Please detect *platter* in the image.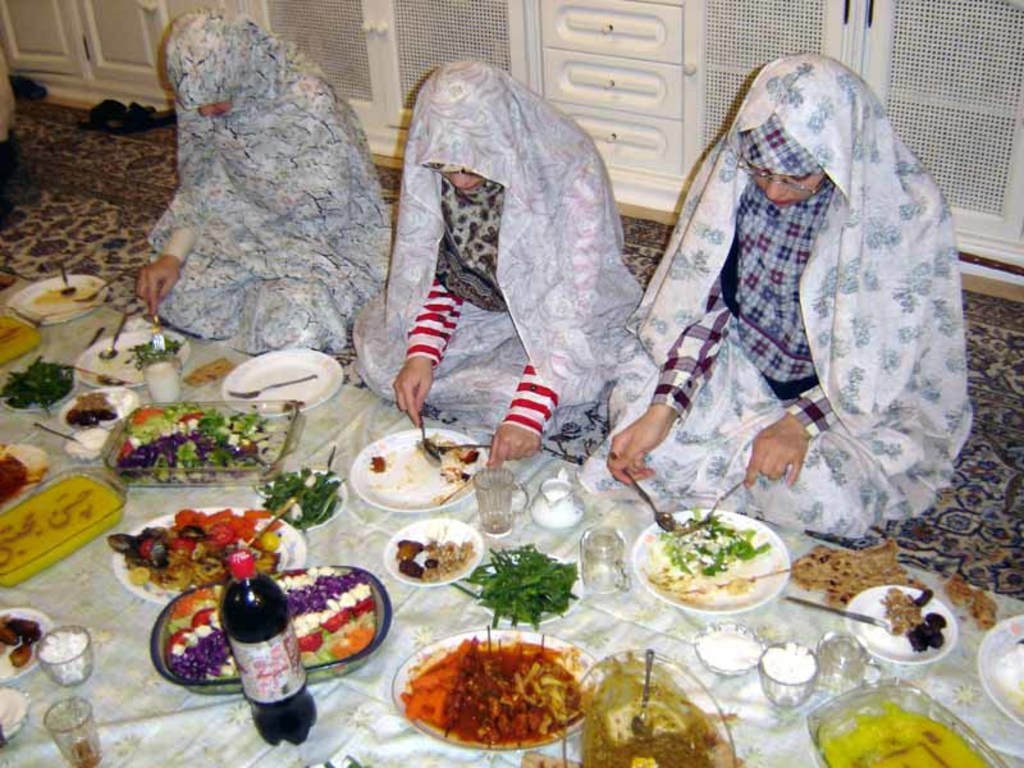
[left=0, top=608, right=51, bottom=675].
